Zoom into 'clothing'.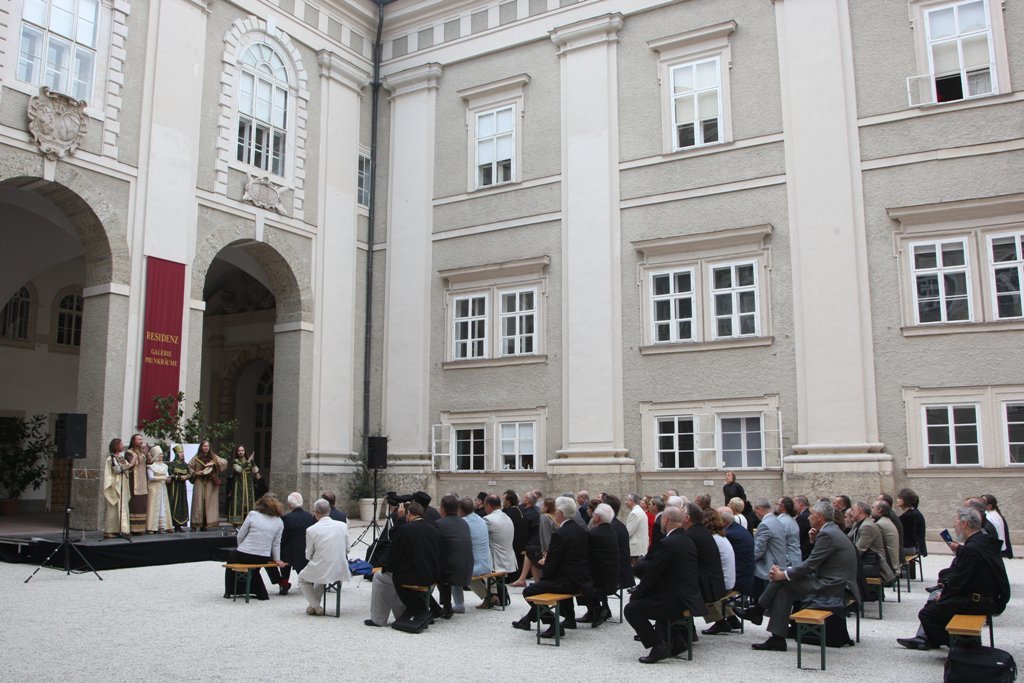
Zoom target: (439, 512, 476, 605).
